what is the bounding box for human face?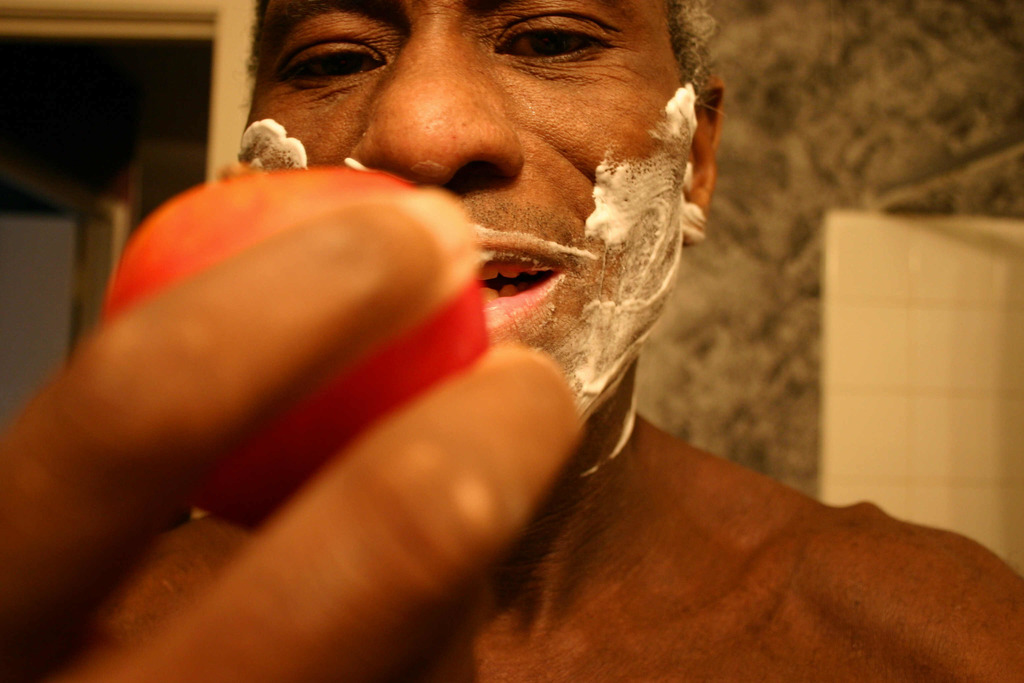
[x1=238, y1=0, x2=700, y2=429].
